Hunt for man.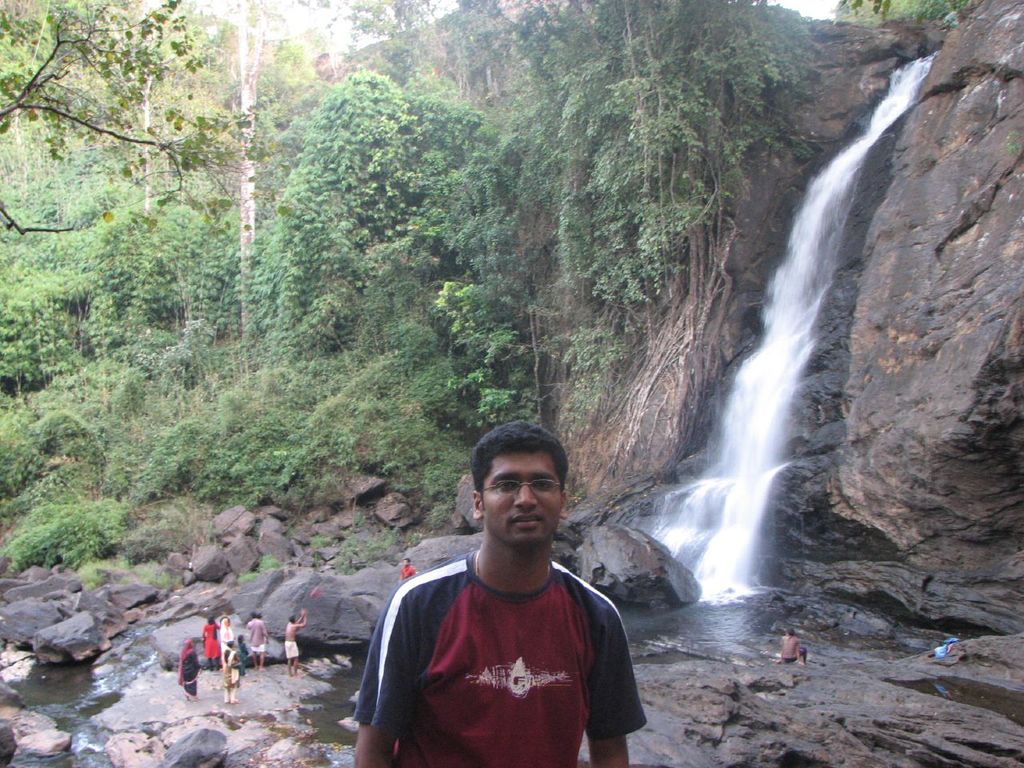
Hunted down at l=364, t=417, r=654, b=767.
